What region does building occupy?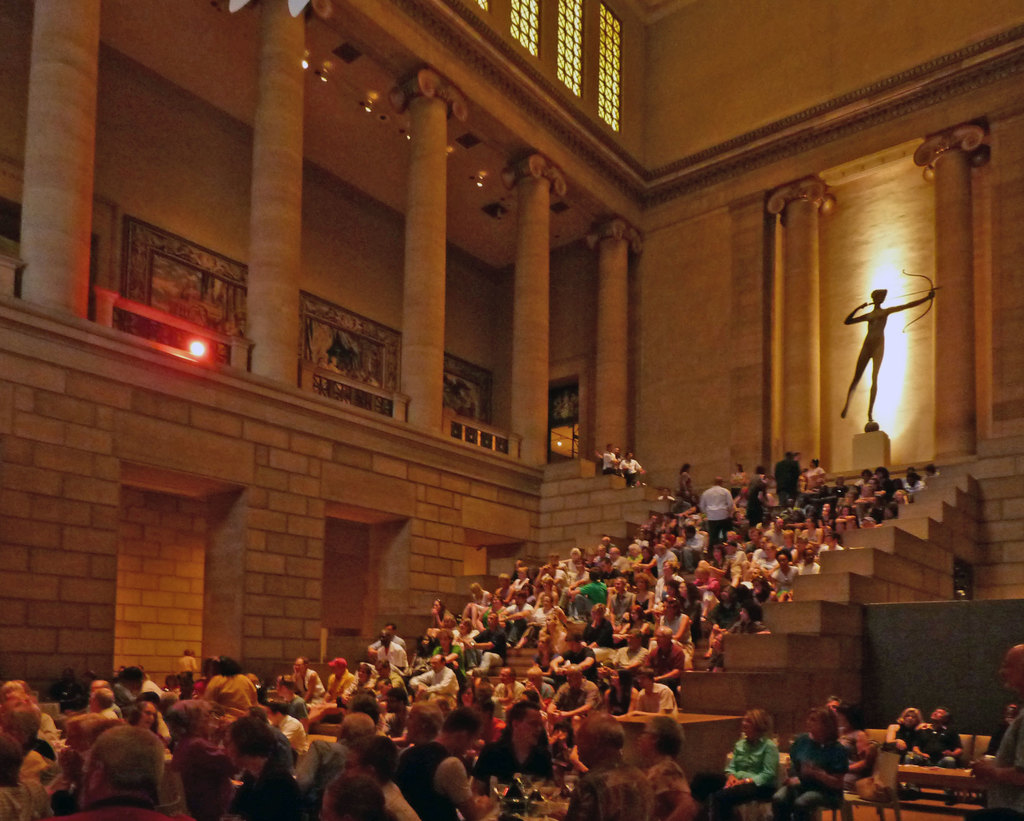
BBox(0, 0, 1023, 820).
